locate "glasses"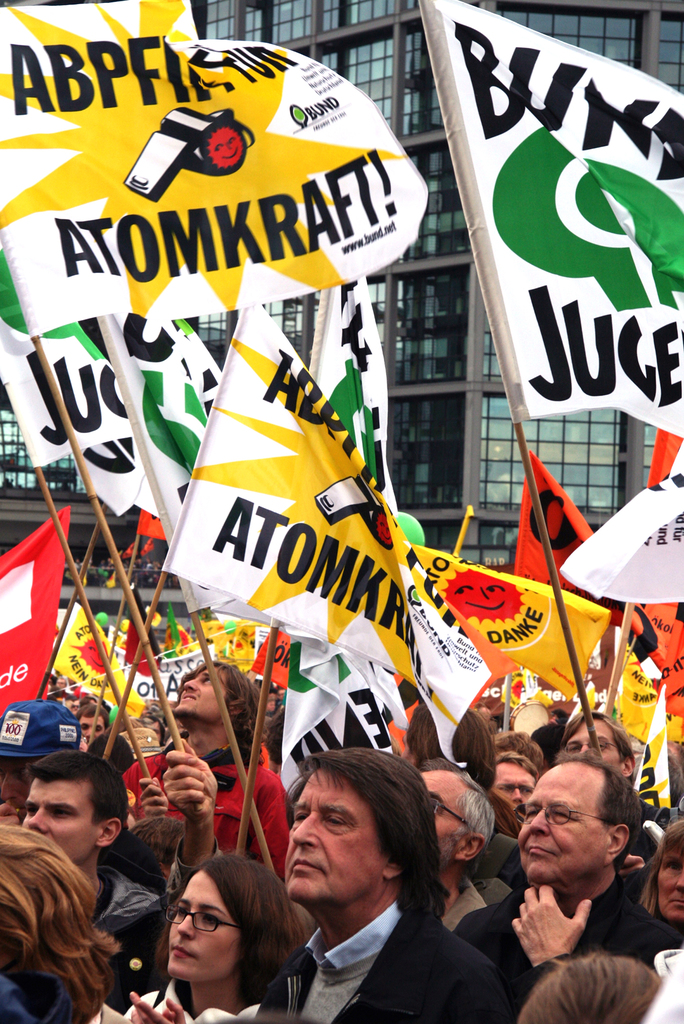
516/800/605/831
